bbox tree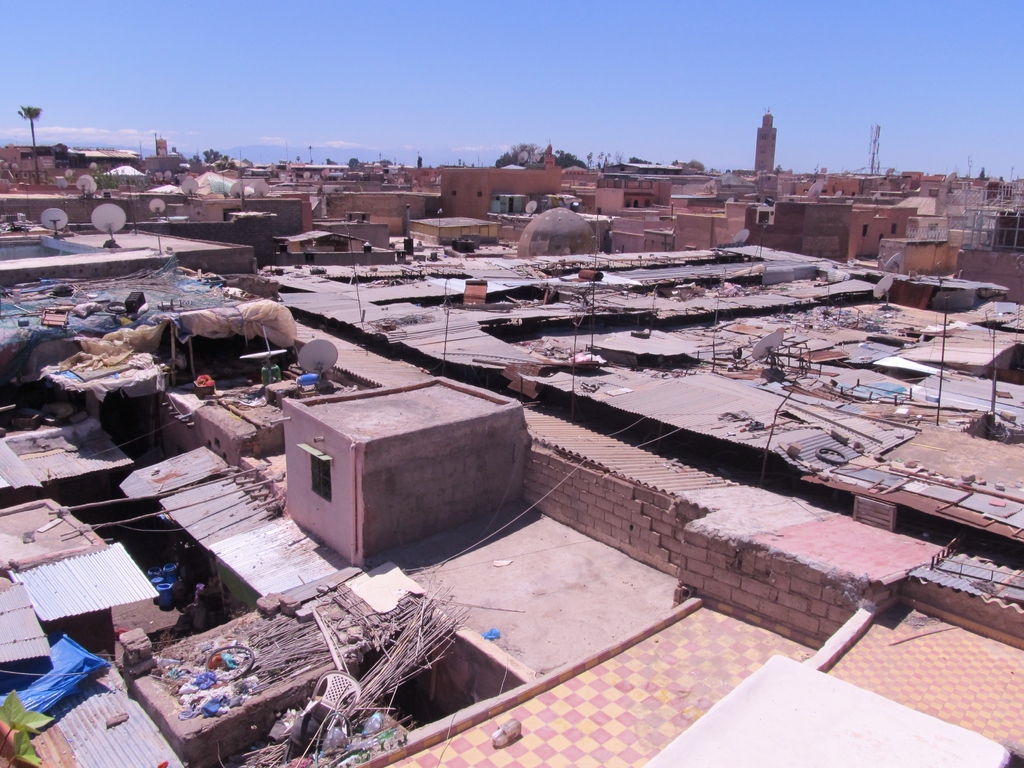
<bbox>17, 104, 42, 177</bbox>
